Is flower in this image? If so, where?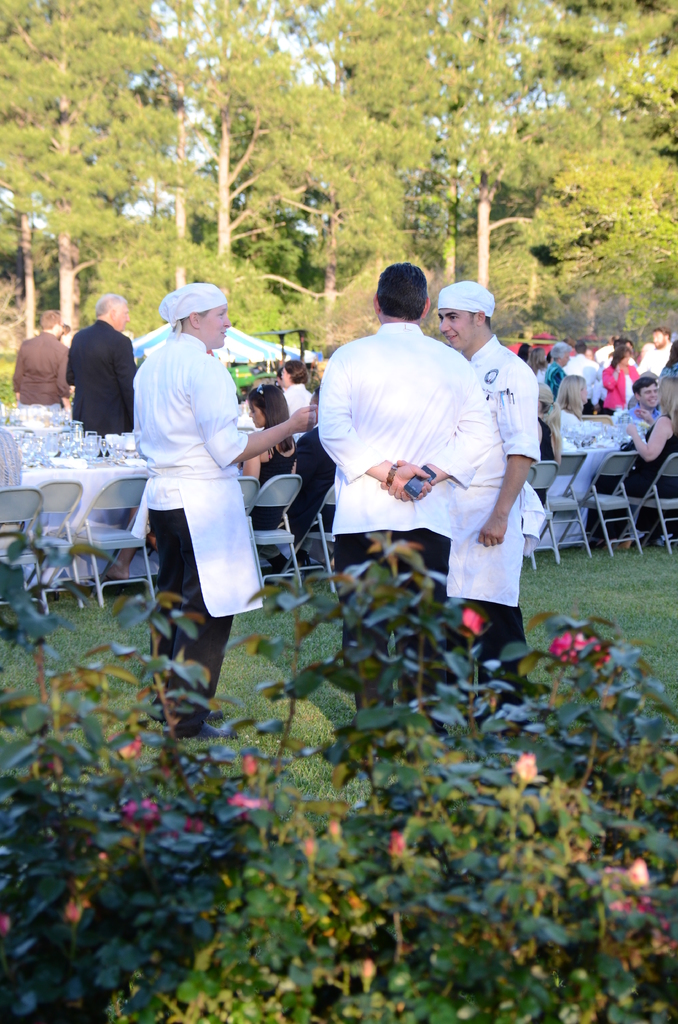
Yes, at 124,789,160,835.
